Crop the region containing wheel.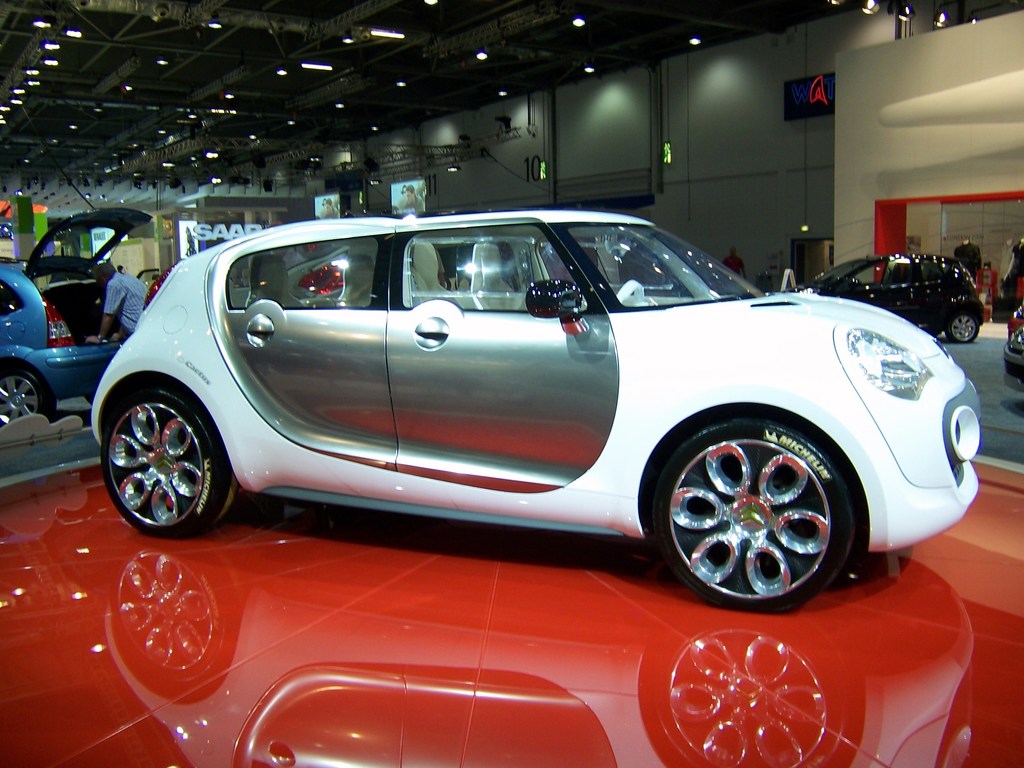
Crop region: bbox(102, 388, 240, 539).
